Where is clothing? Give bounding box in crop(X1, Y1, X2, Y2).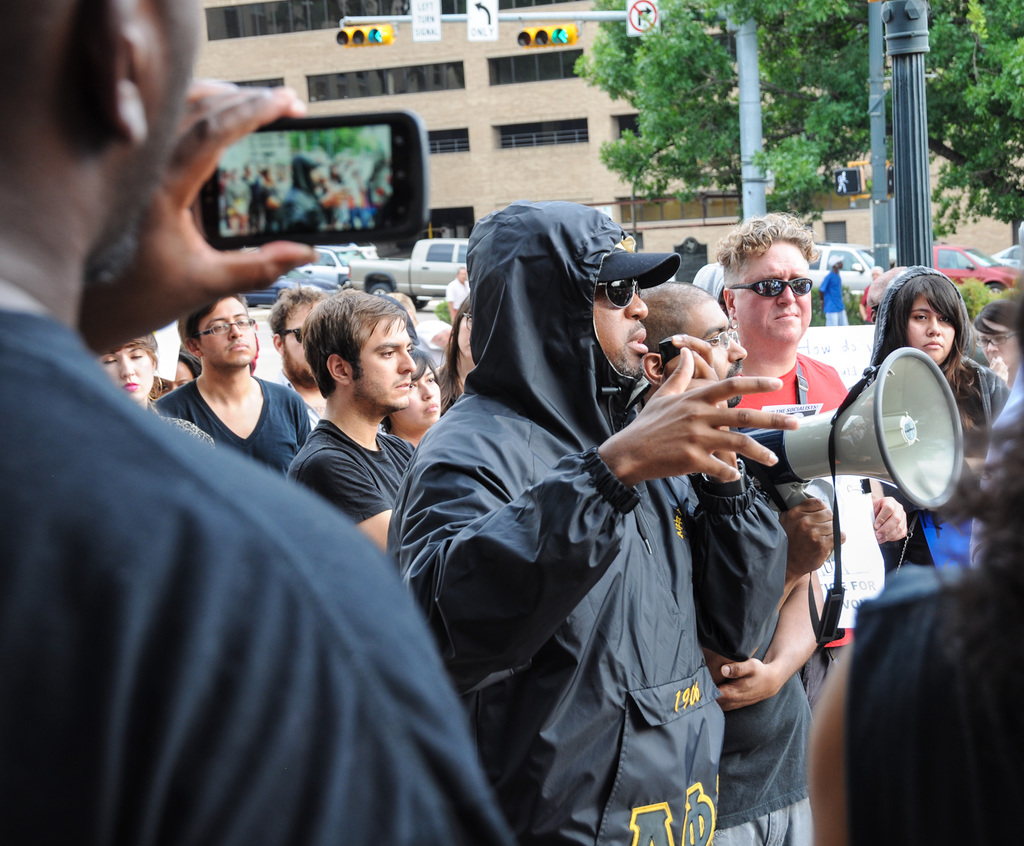
crop(0, 308, 511, 845).
